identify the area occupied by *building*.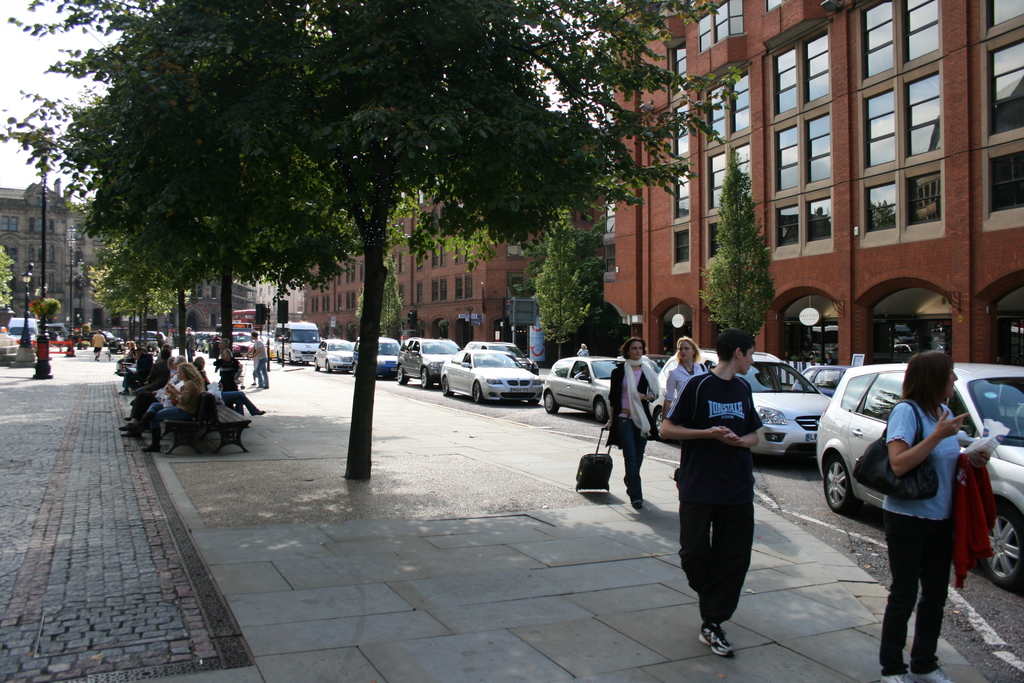
Area: (259,0,391,349).
